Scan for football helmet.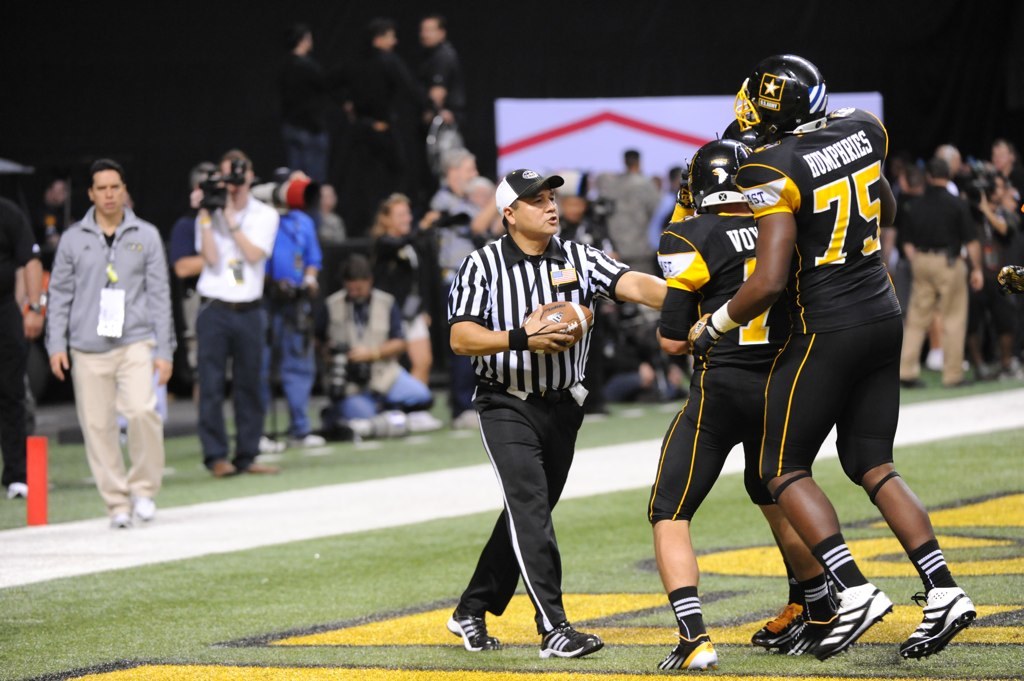
Scan result: bbox=[737, 59, 832, 137].
